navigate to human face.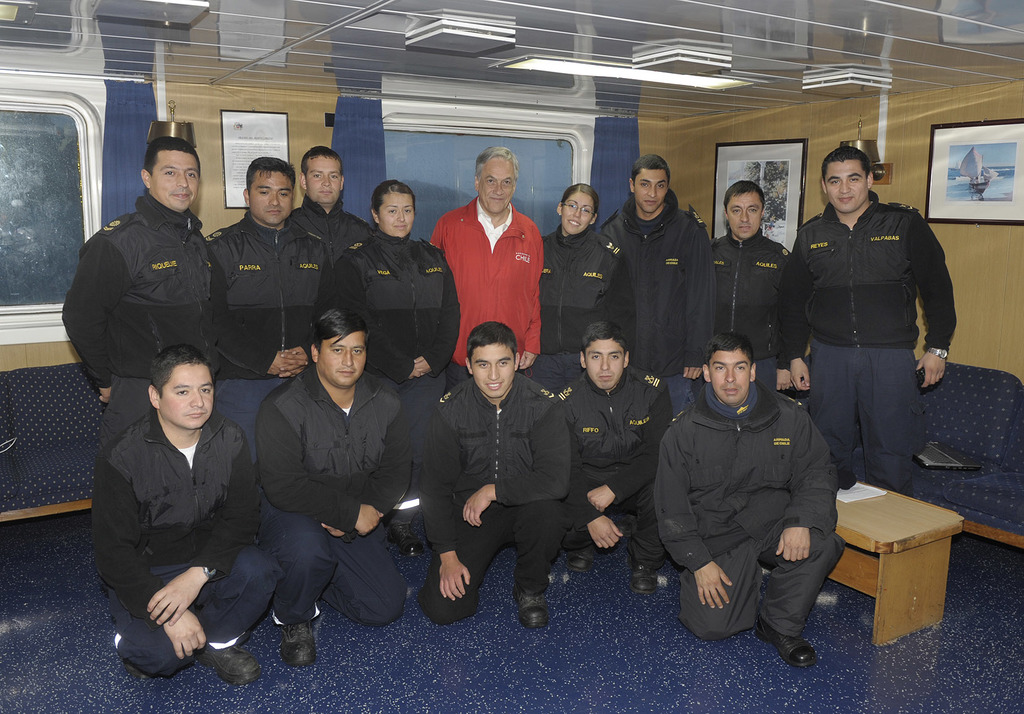
Navigation target: 378 192 414 236.
